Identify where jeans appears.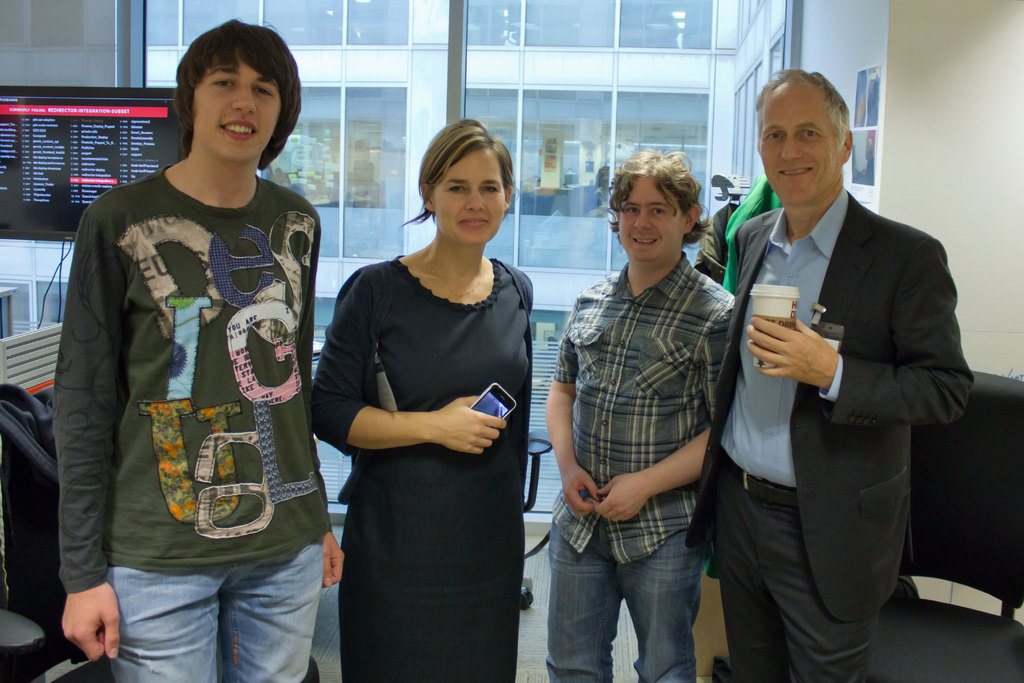
Appears at bbox=[99, 545, 326, 682].
